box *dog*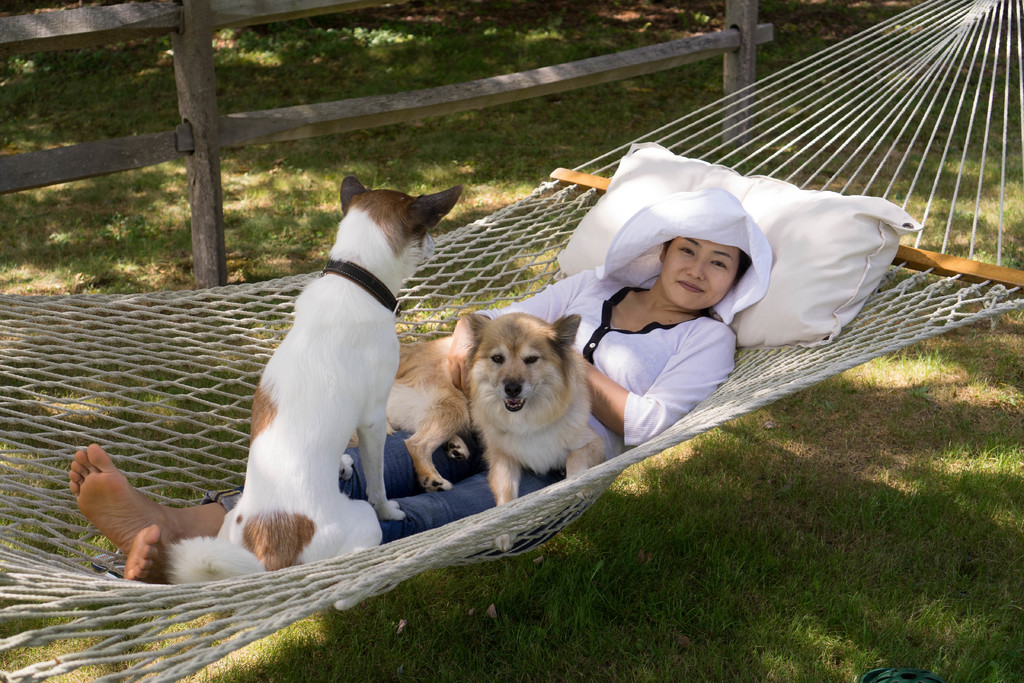
pyautogui.locateOnScreen(164, 176, 464, 588)
